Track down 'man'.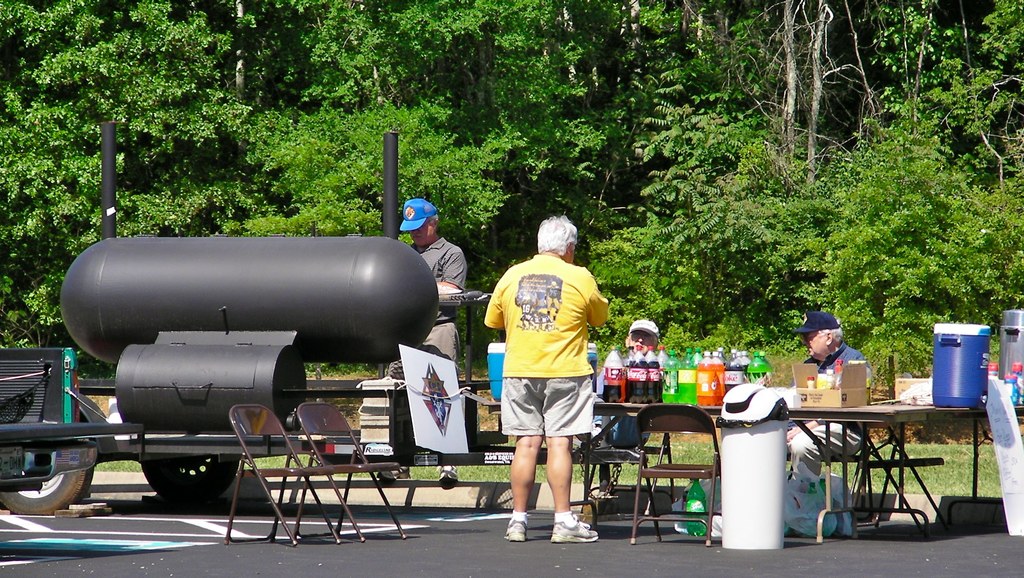
Tracked to rect(376, 197, 464, 484).
